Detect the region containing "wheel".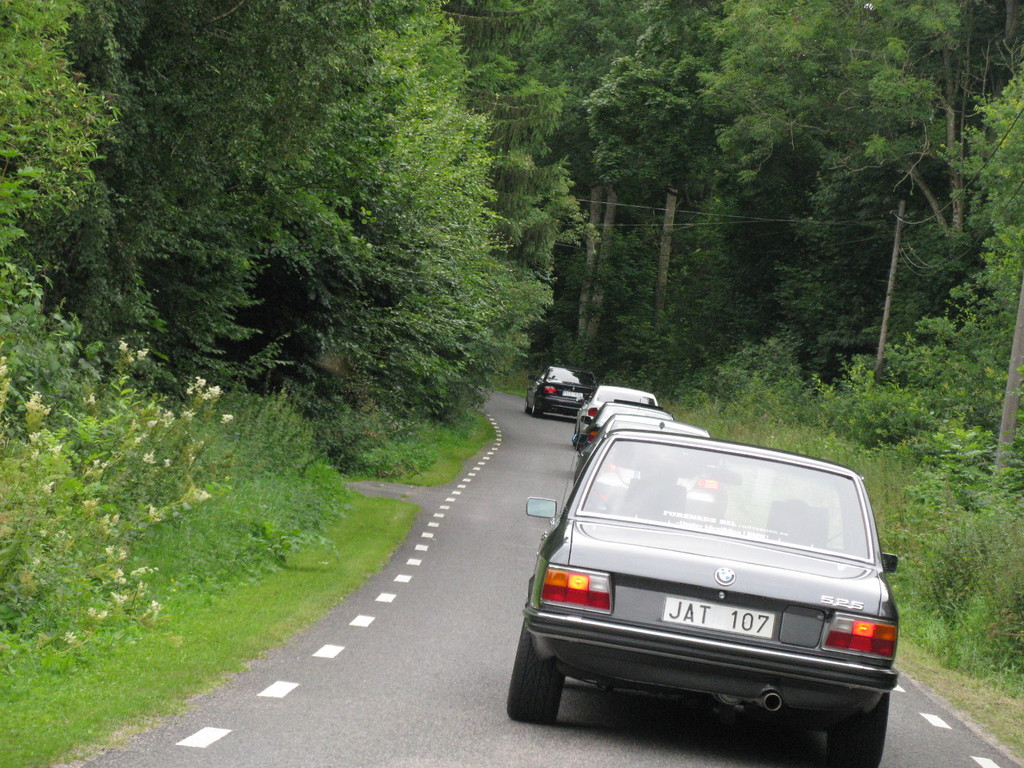
x1=531, y1=401, x2=543, y2=420.
